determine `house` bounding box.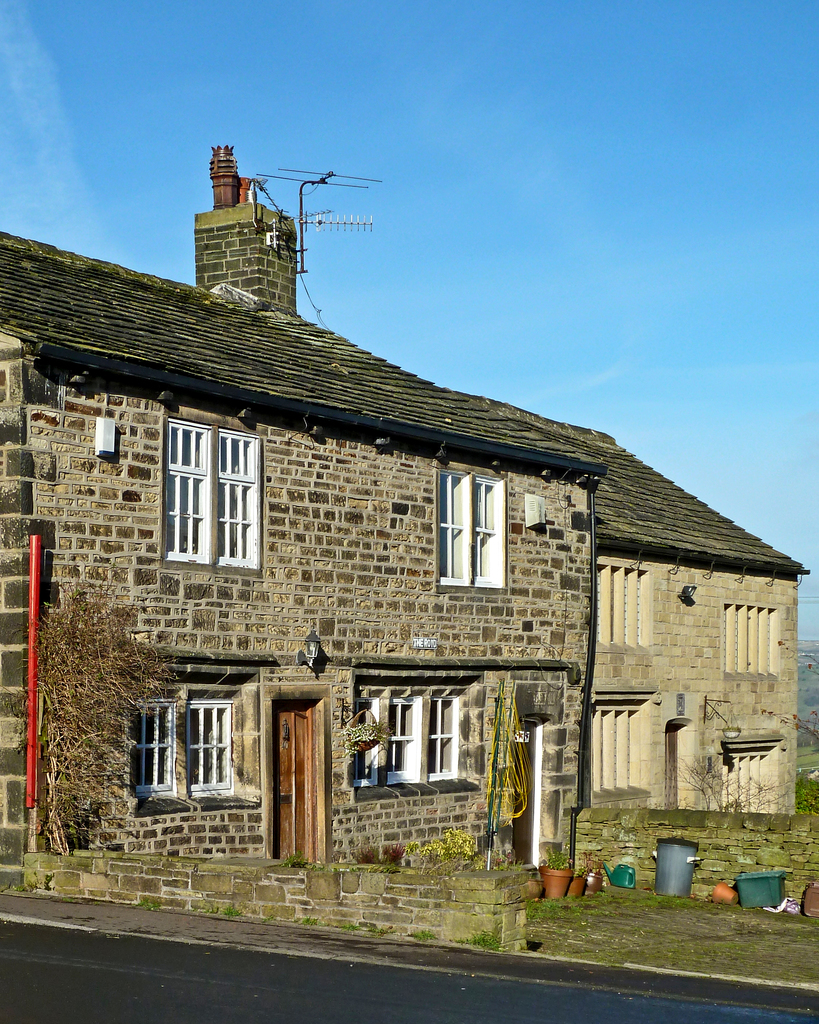
Determined: x1=40, y1=200, x2=771, y2=912.
